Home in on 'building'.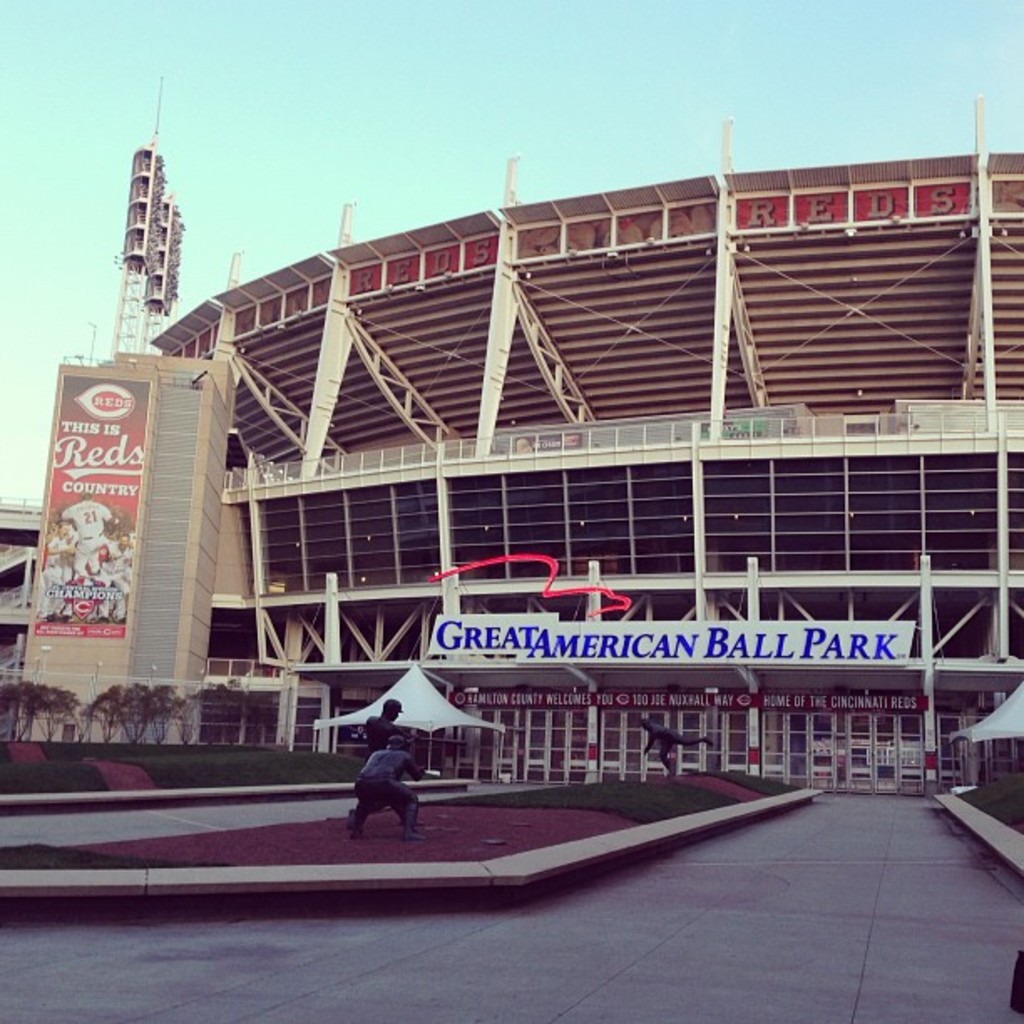
Homed in at Rect(0, 50, 1022, 800).
